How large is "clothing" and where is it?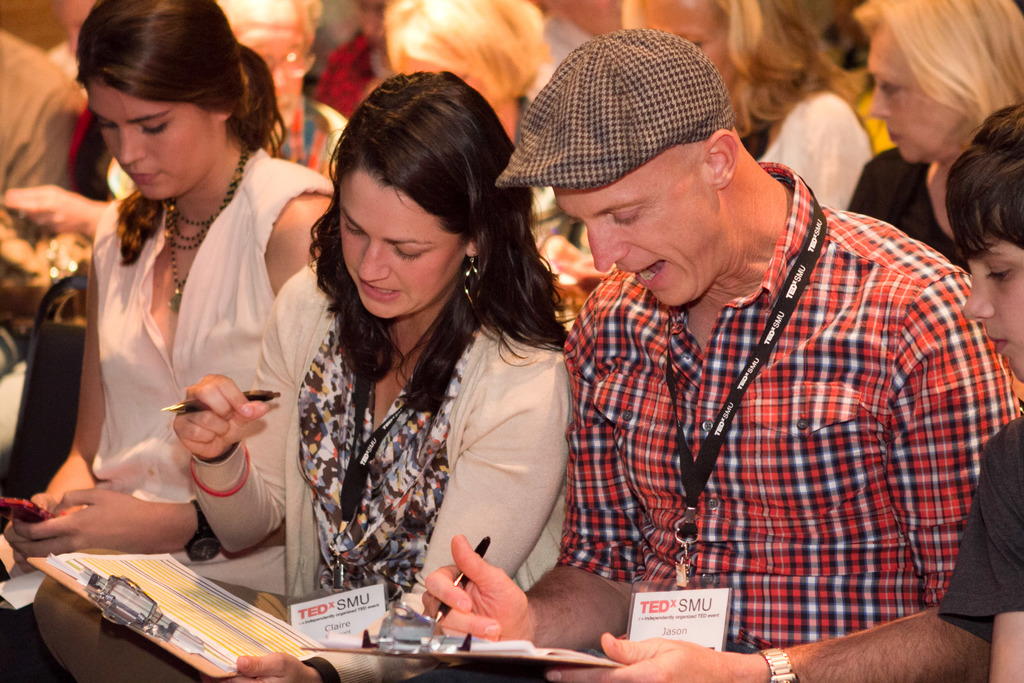
Bounding box: (left=189, top=262, right=610, bottom=682).
